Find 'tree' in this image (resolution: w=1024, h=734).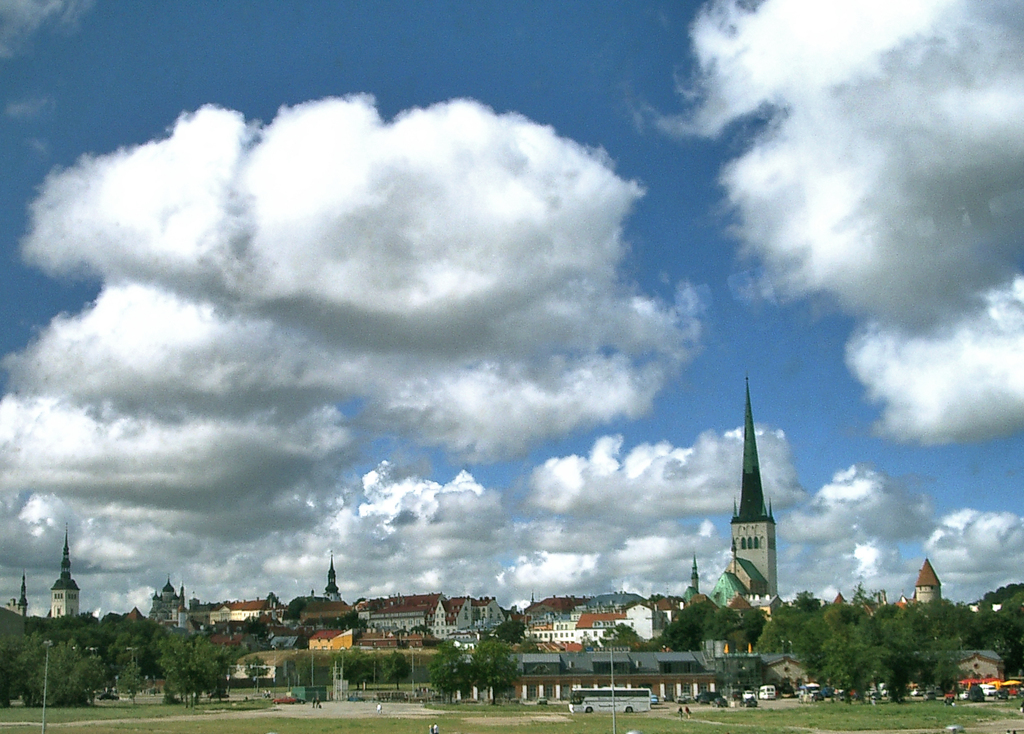
{"x1": 381, "y1": 650, "x2": 412, "y2": 688}.
